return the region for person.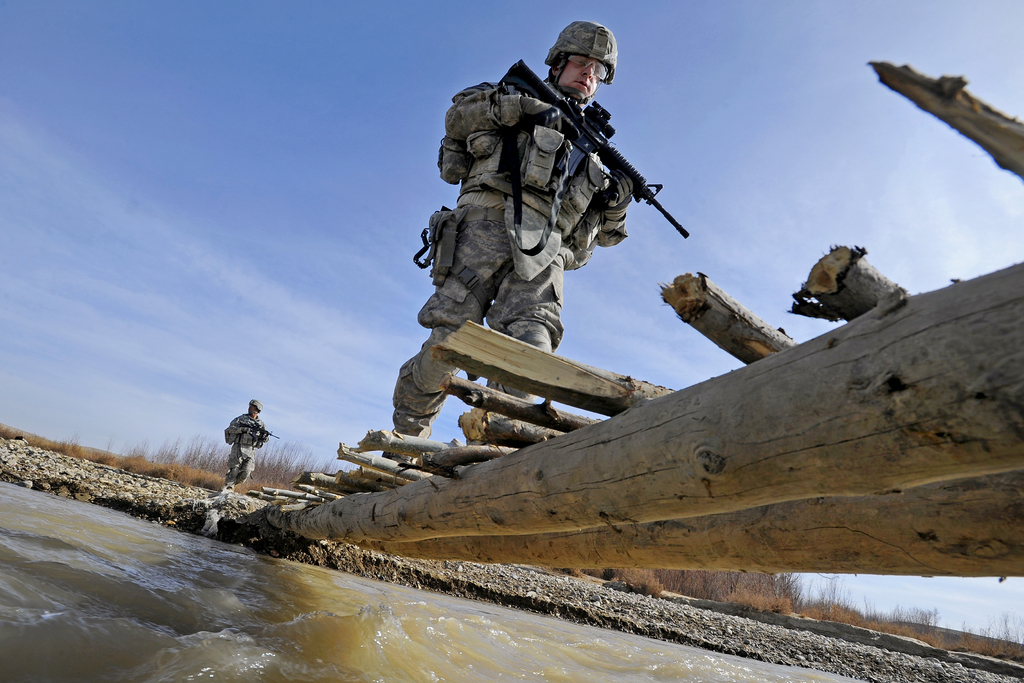
(x1=380, y1=22, x2=636, y2=465).
